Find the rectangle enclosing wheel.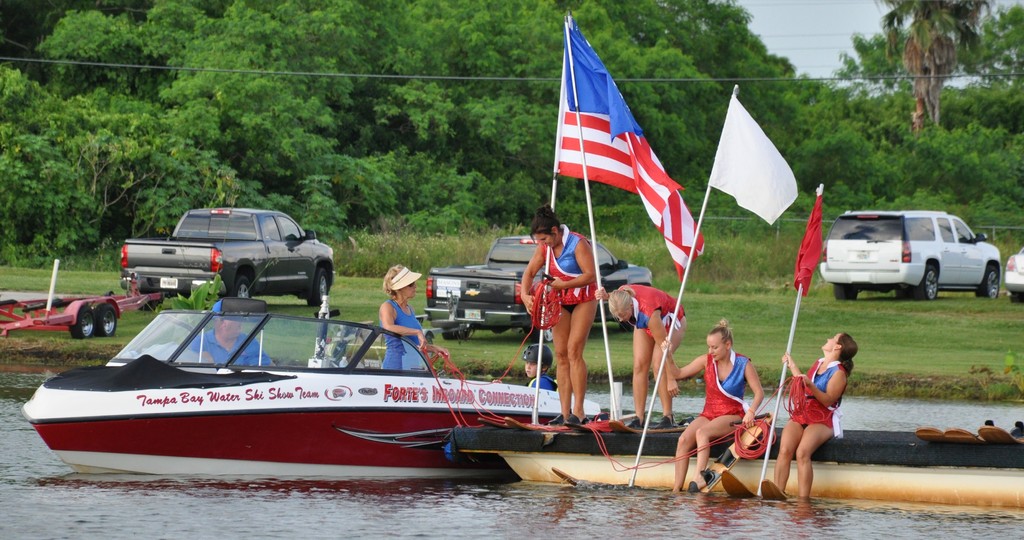
bbox=[528, 325, 553, 341].
